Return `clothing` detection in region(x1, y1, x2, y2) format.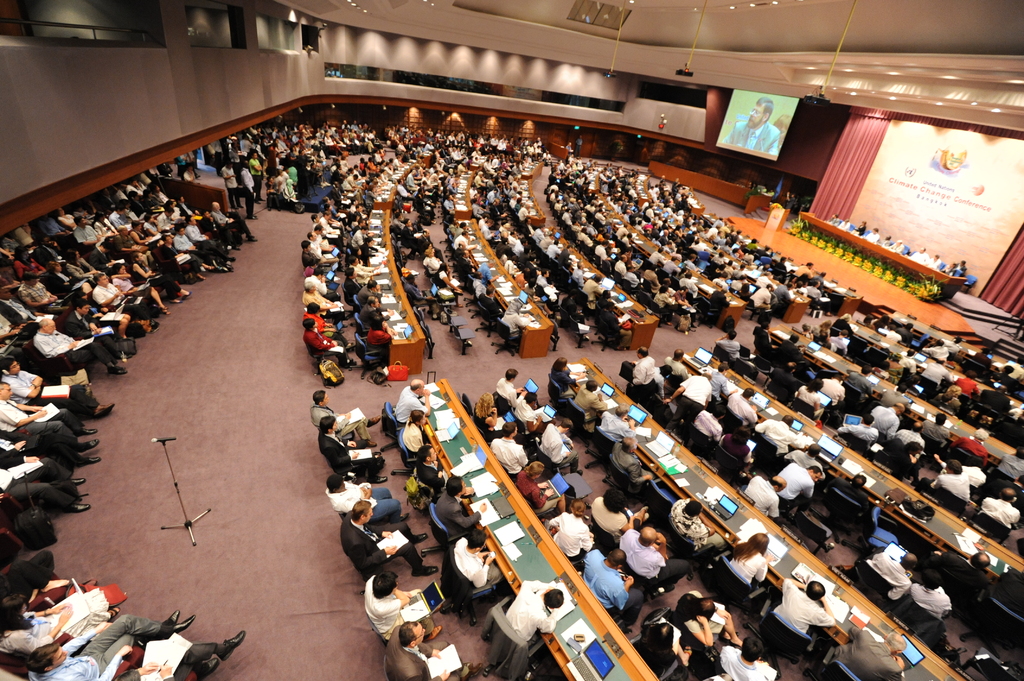
region(819, 375, 842, 406).
